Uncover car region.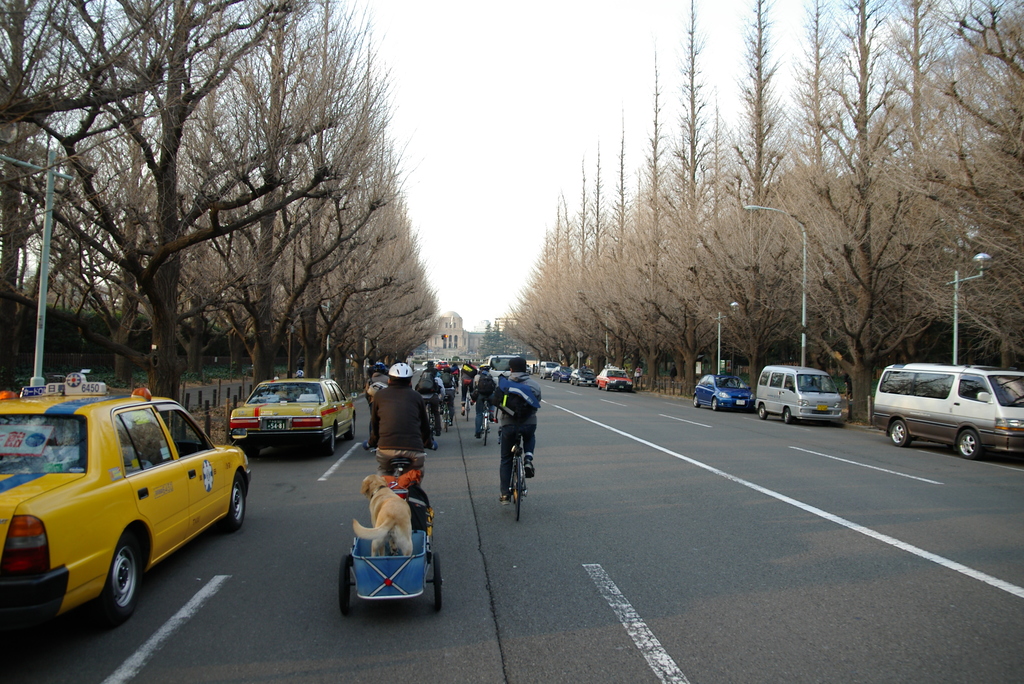
Uncovered: x1=547, y1=366, x2=570, y2=382.
